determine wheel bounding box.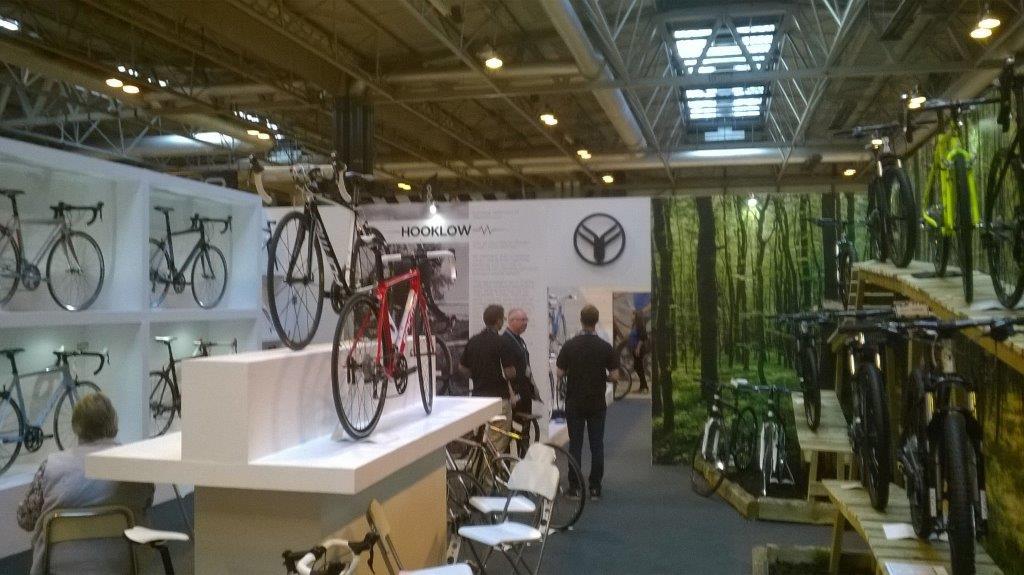
Determined: bbox(956, 153, 976, 305).
